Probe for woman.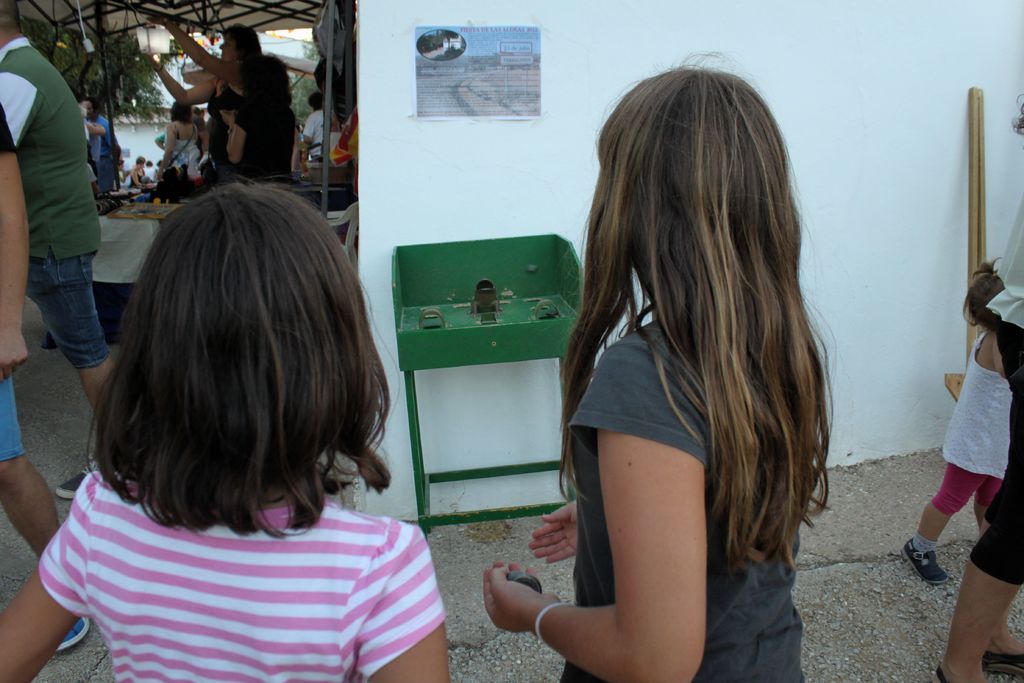
Probe result: crop(147, 14, 261, 173).
